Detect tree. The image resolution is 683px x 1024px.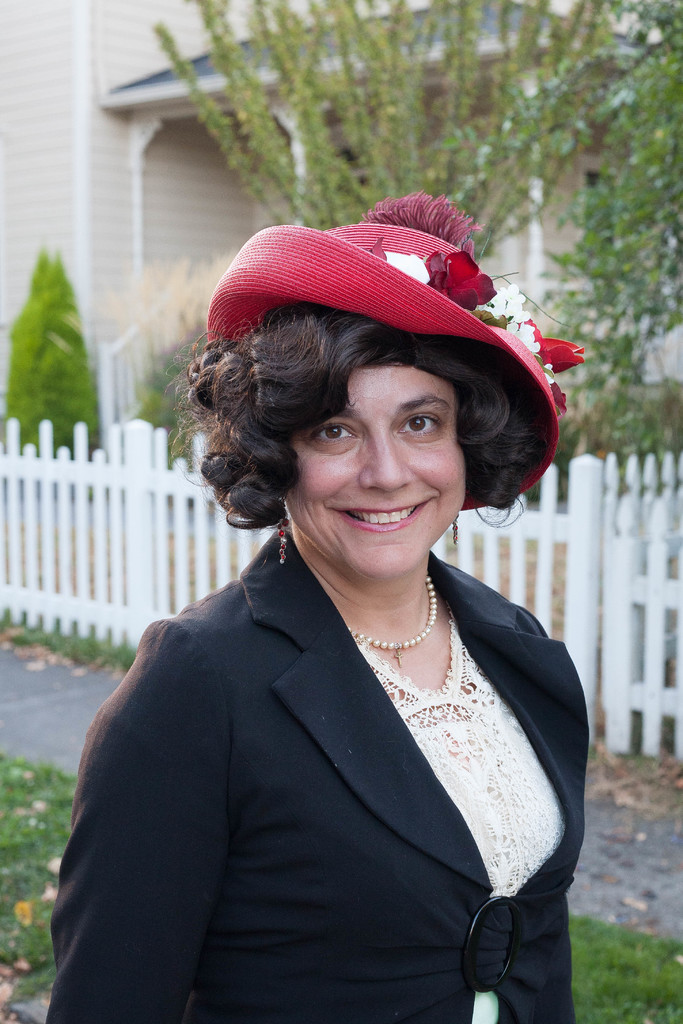
pyautogui.locateOnScreen(527, 0, 682, 470).
